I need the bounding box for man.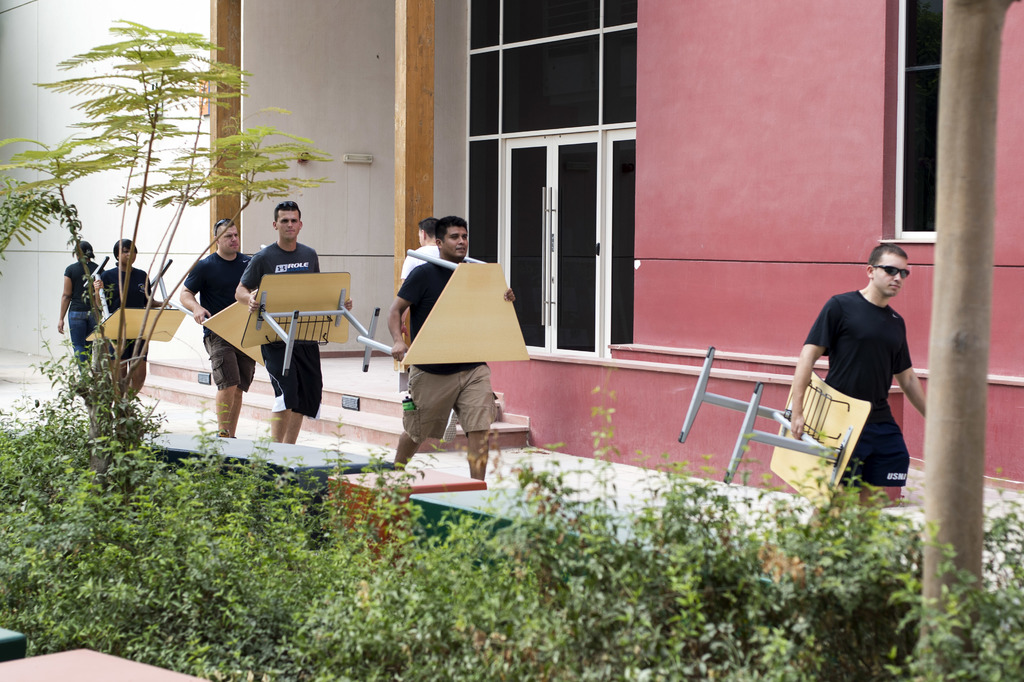
Here it is: Rect(102, 232, 156, 407).
